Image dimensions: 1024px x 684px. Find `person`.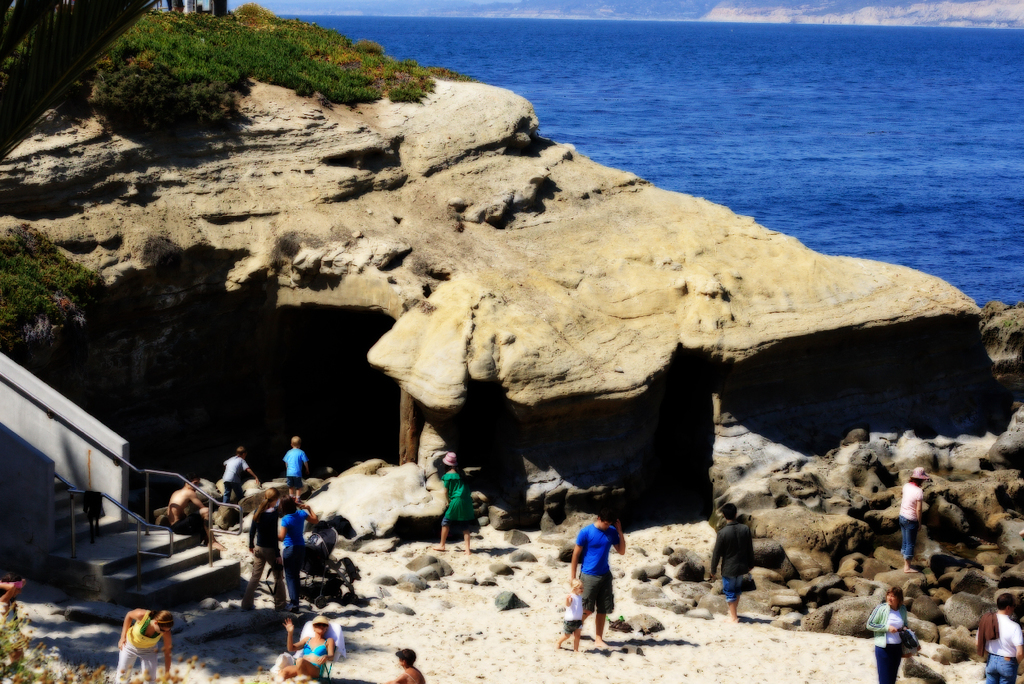
[863, 583, 917, 683].
